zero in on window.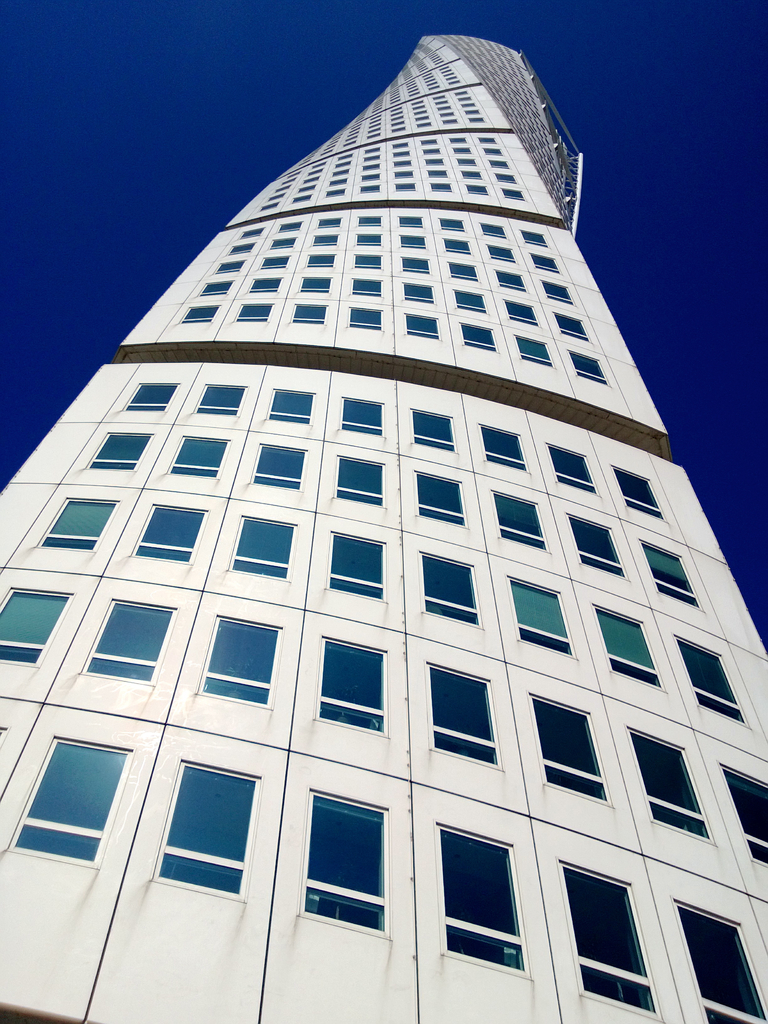
Zeroed in: 40, 497, 116, 550.
